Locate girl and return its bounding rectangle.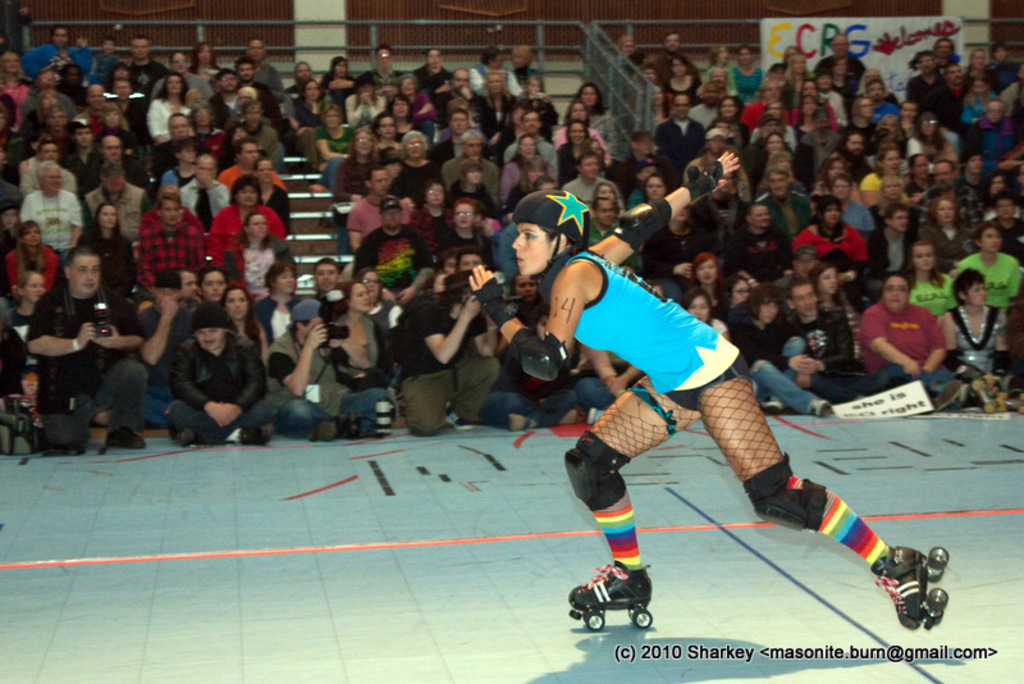
Rect(3, 223, 55, 293).
